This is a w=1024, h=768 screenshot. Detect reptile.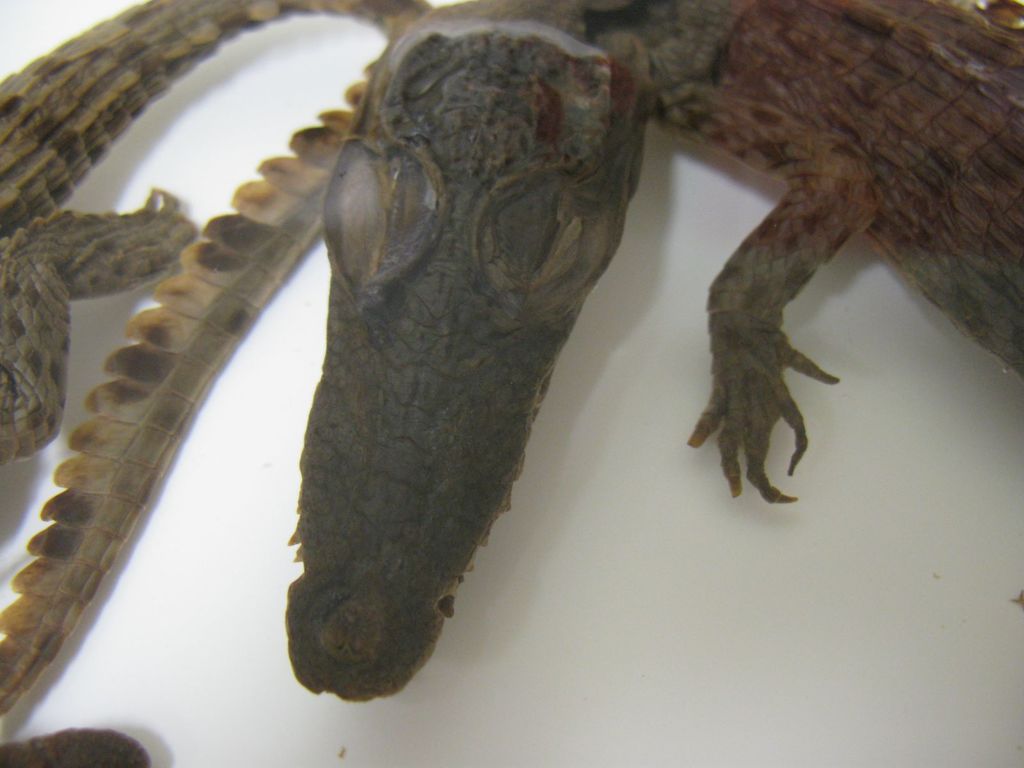
left=0, top=0, right=1021, bottom=767.
